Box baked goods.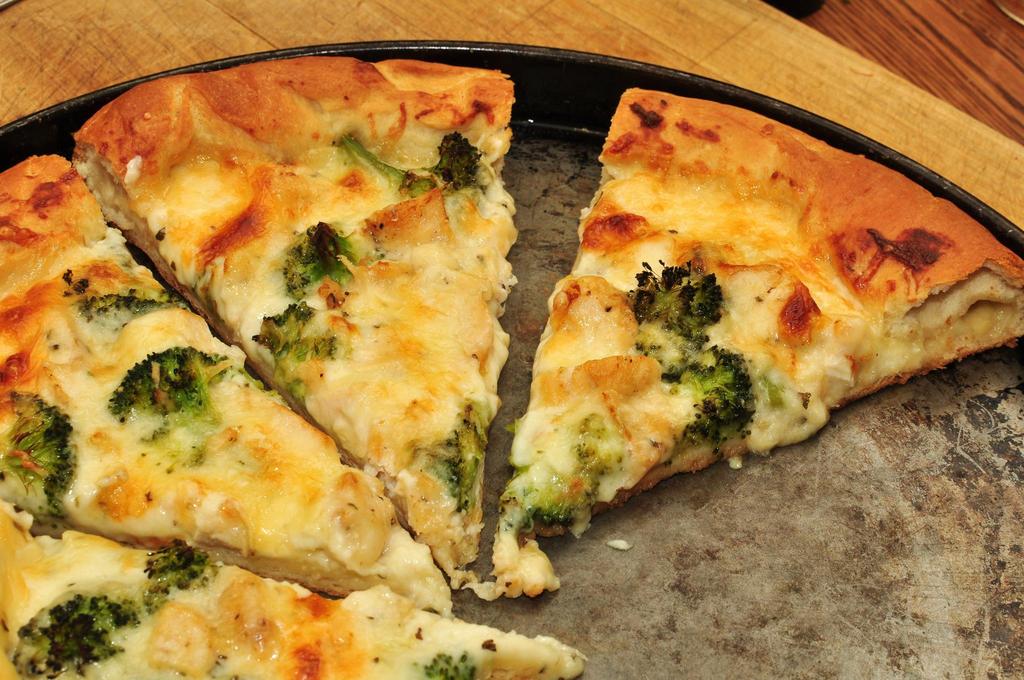
left=0, top=150, right=451, bottom=618.
